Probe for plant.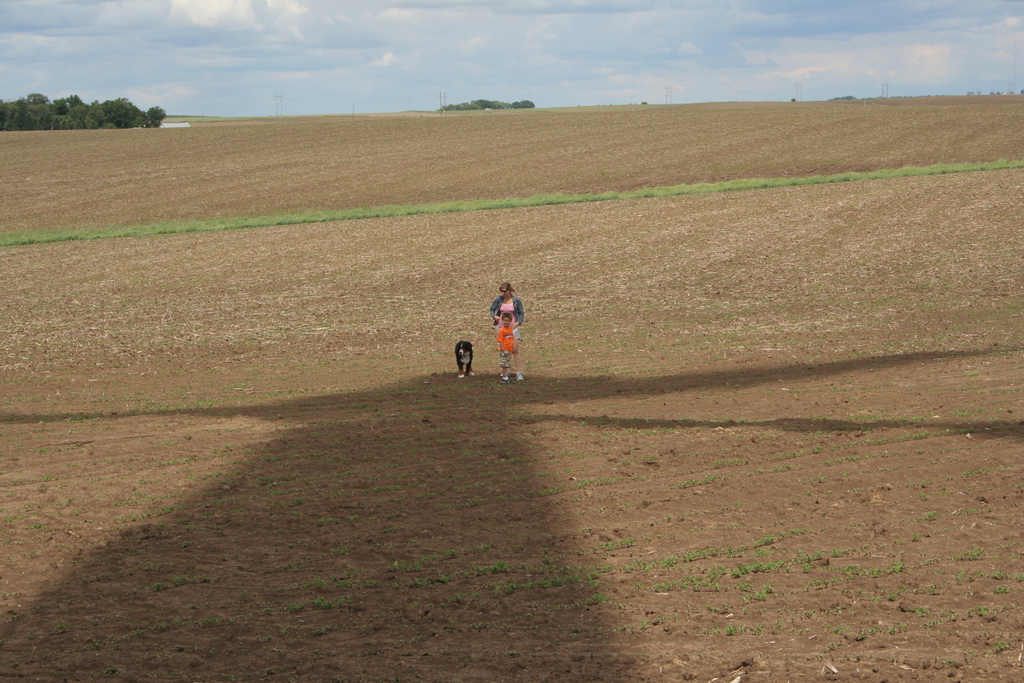
Probe result: 54 623 72 632.
